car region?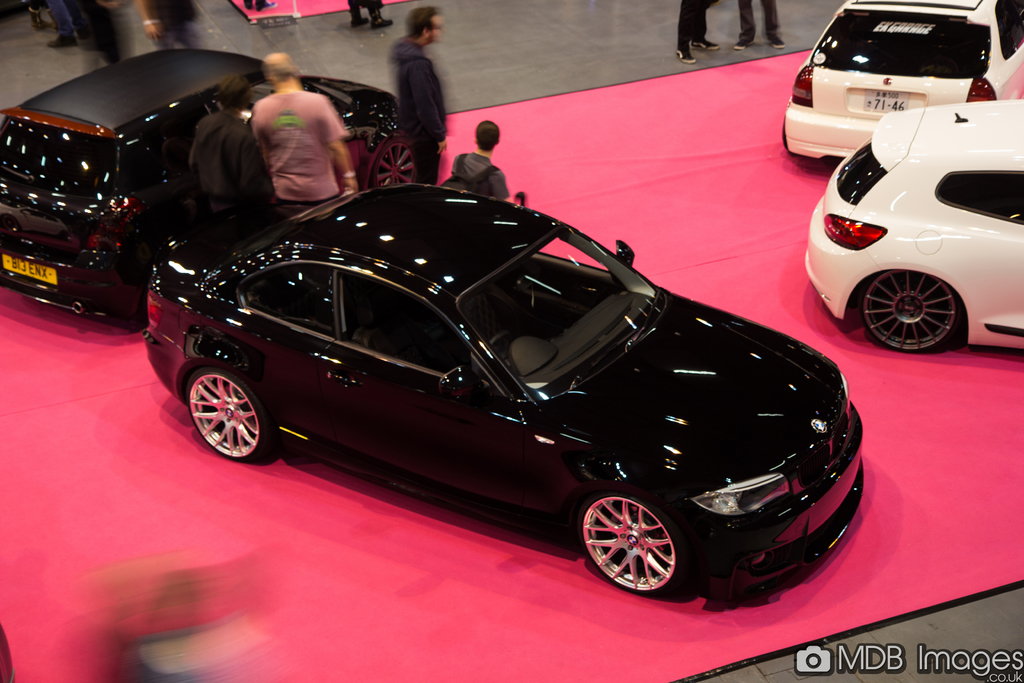
detection(141, 178, 869, 607)
